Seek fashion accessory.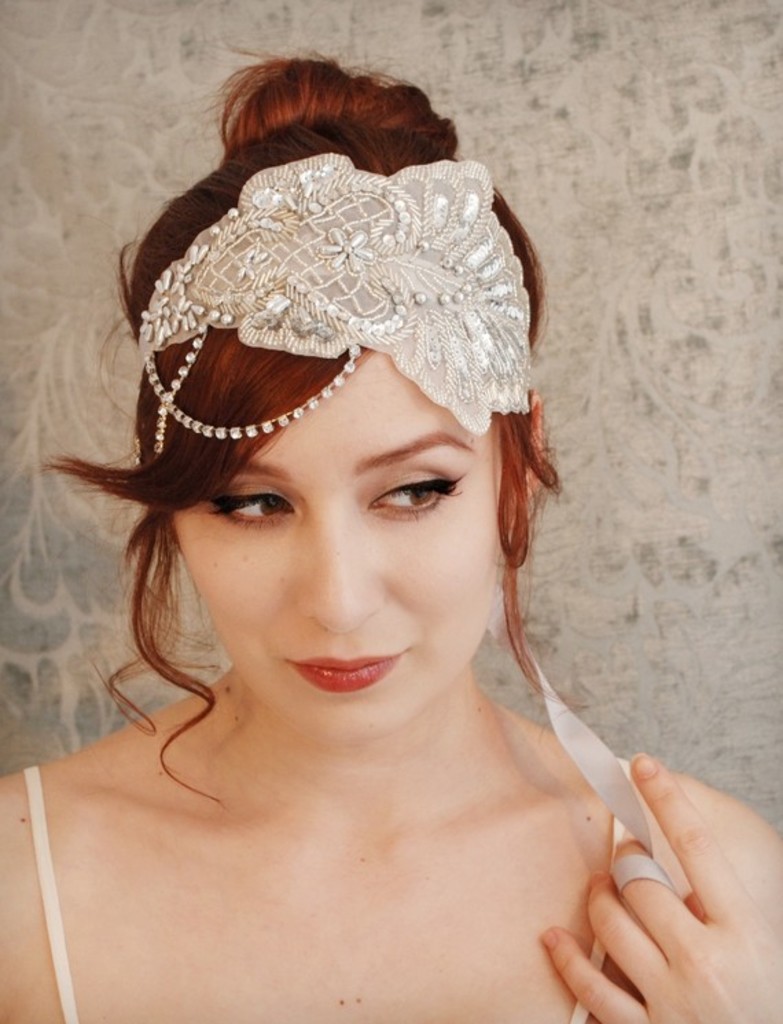
bbox(135, 148, 536, 455).
